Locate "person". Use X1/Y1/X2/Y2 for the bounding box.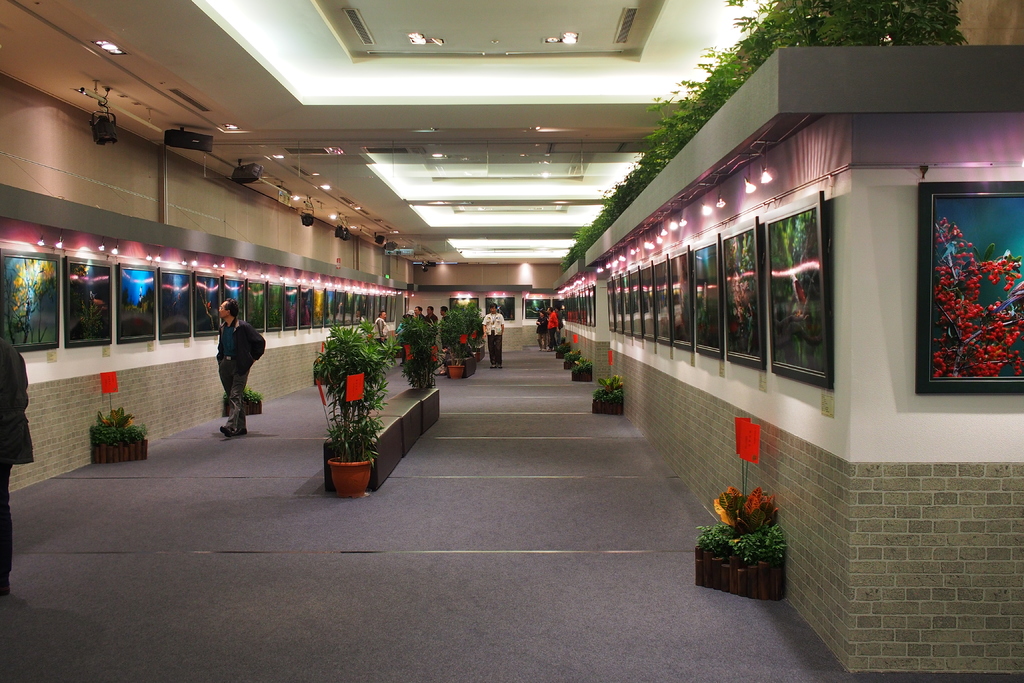
534/309/546/350.
